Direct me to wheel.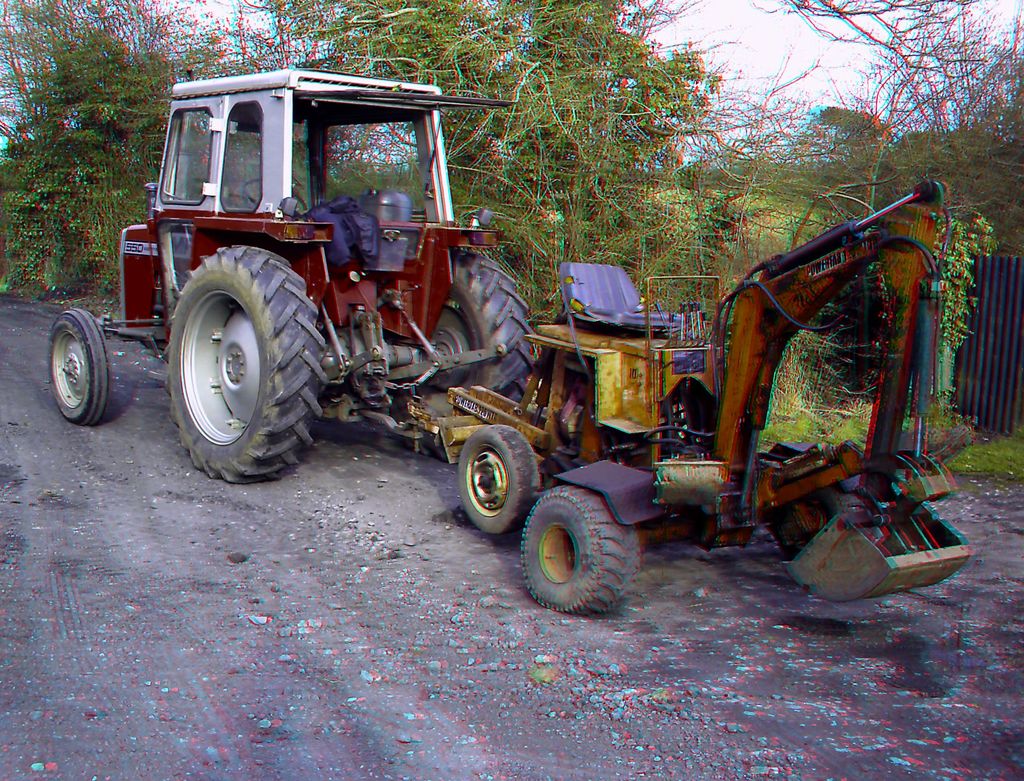
Direction: bbox=(152, 244, 328, 490).
